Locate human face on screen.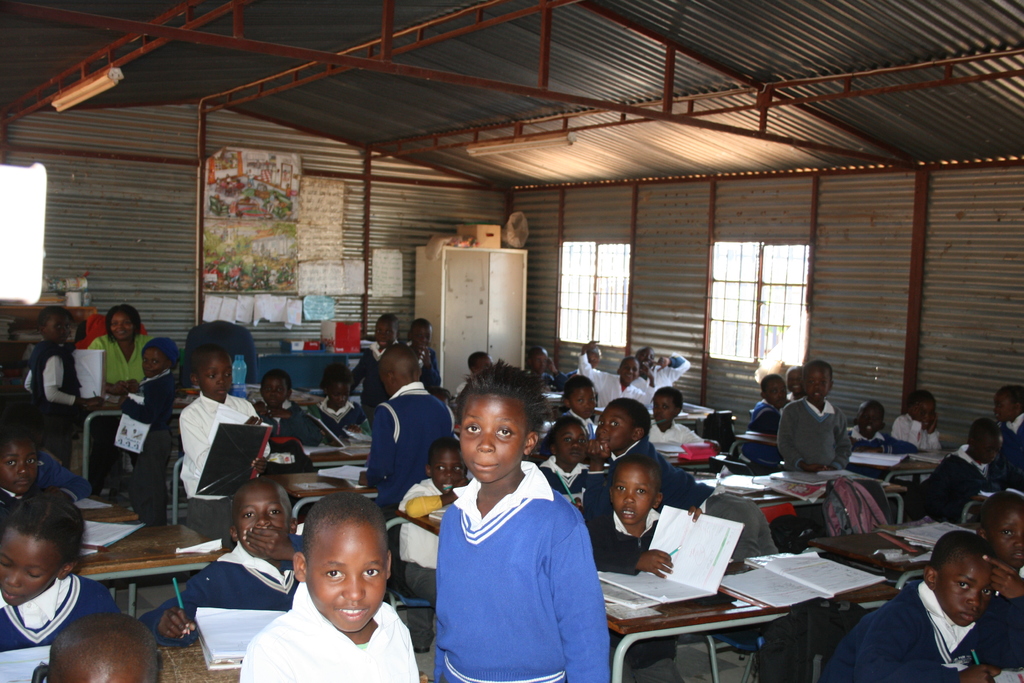
On screen at region(569, 384, 594, 420).
